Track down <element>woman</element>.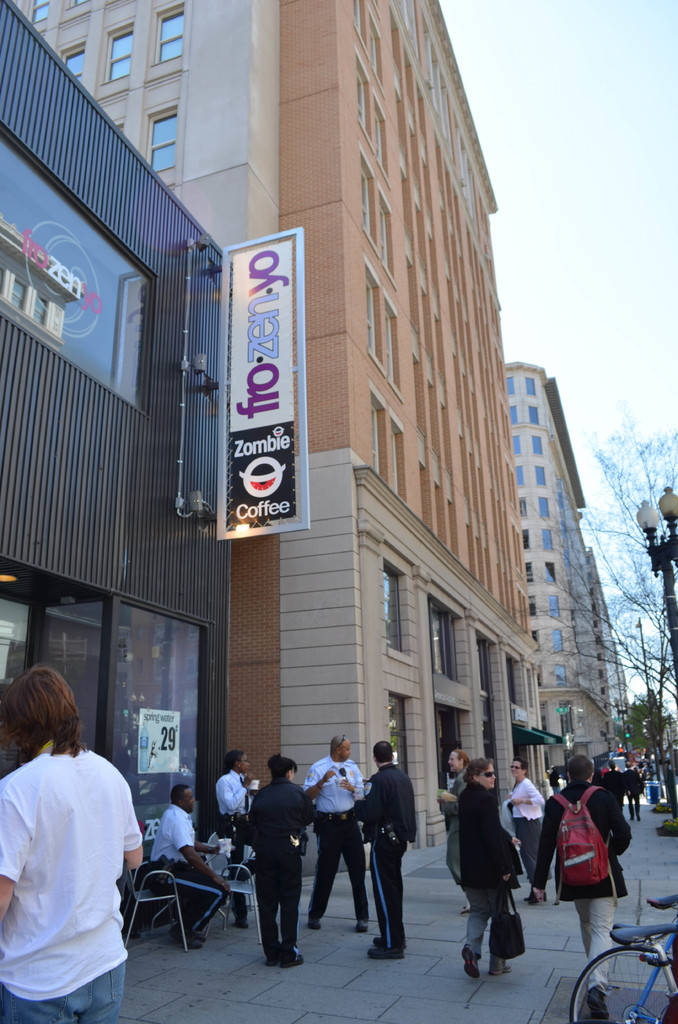
Tracked to box=[513, 755, 555, 909].
